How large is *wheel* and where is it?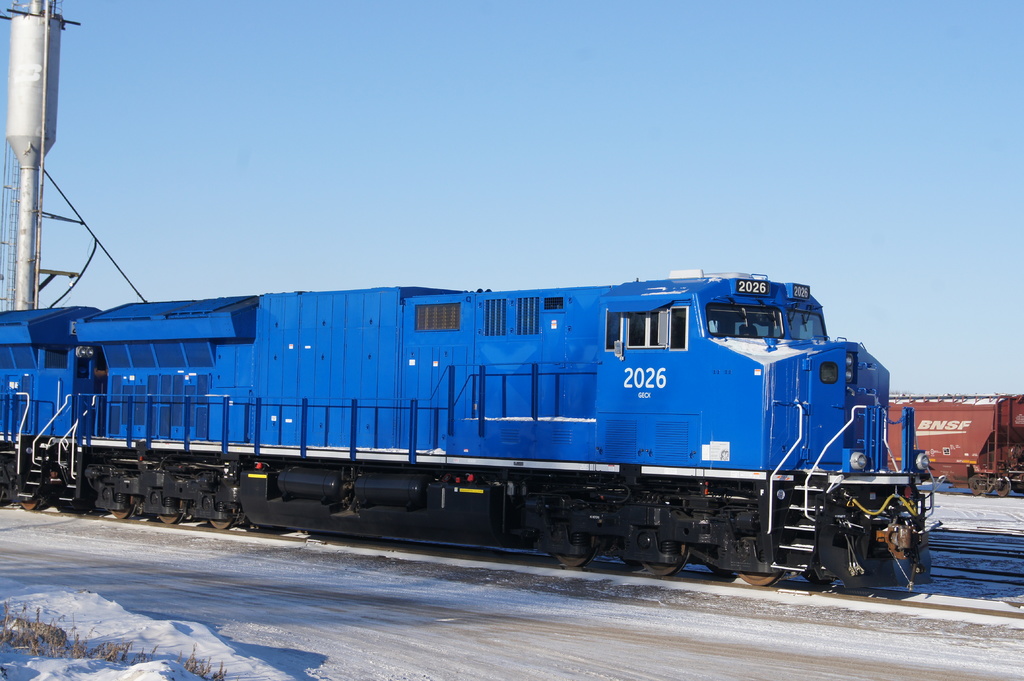
Bounding box: bbox(548, 499, 593, 571).
